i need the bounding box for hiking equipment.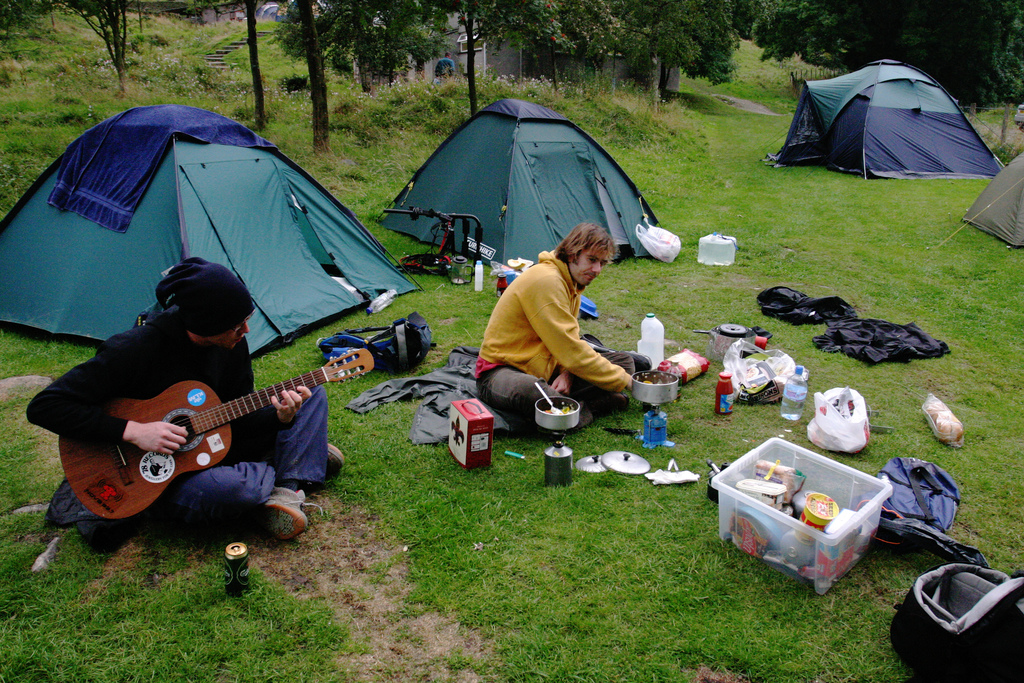
Here it is: bbox(858, 451, 996, 563).
